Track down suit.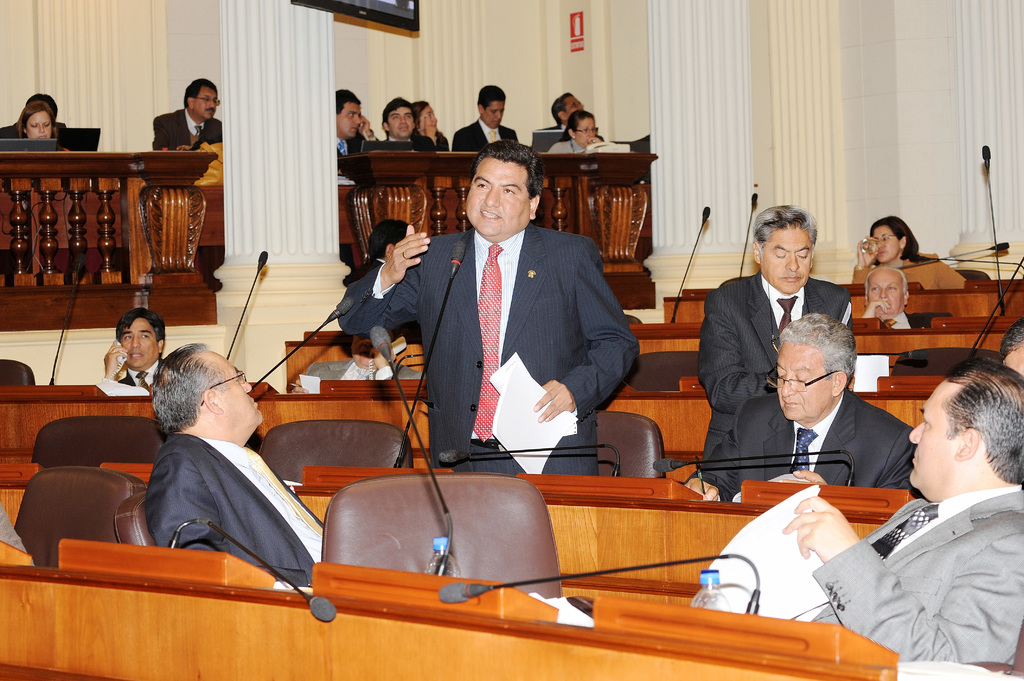
Tracked to (left=705, top=227, right=835, bottom=493).
